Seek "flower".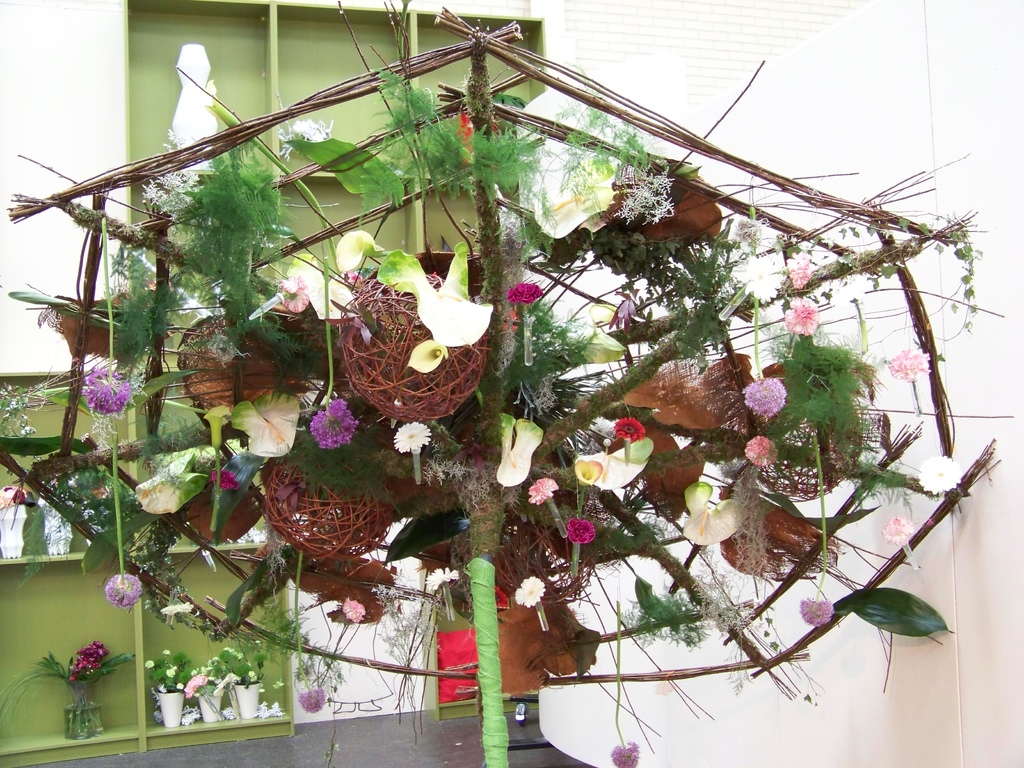
{"left": 568, "top": 520, "right": 598, "bottom": 543}.
